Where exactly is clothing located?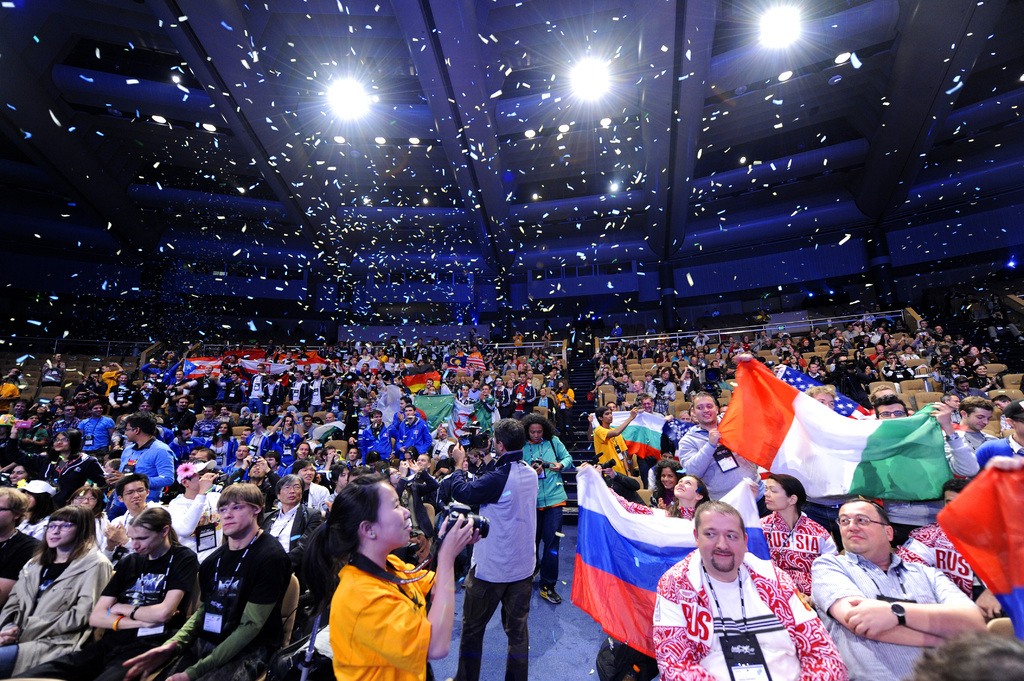
Its bounding box is [652,378,672,413].
